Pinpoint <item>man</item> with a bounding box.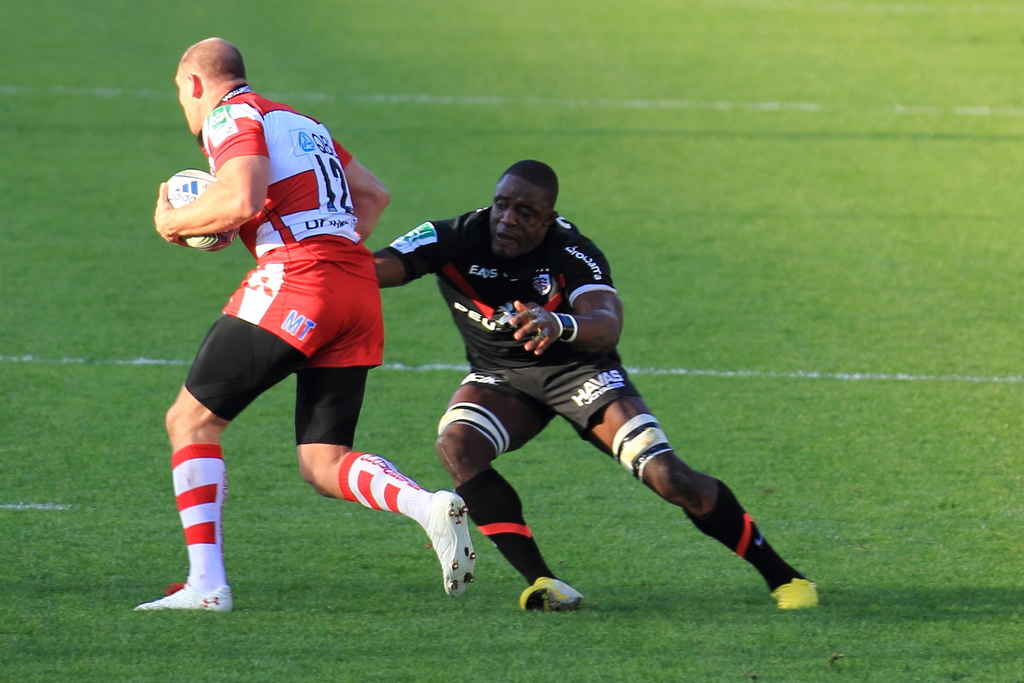
<bbox>364, 163, 797, 613</bbox>.
